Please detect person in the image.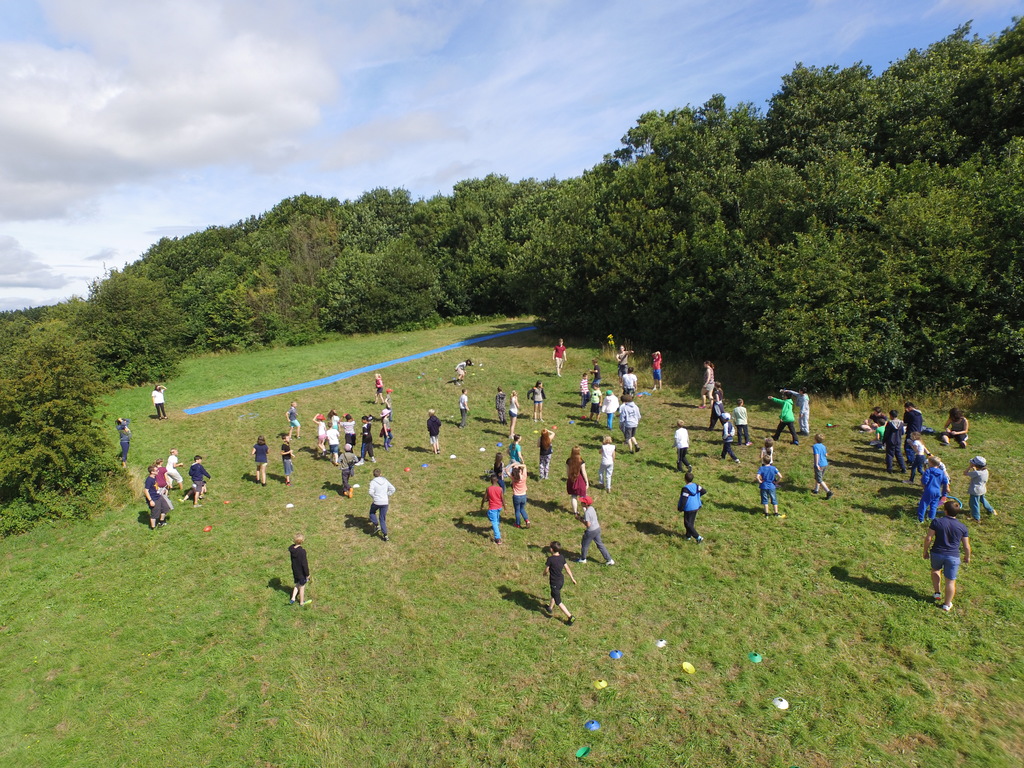
crop(941, 409, 970, 452).
